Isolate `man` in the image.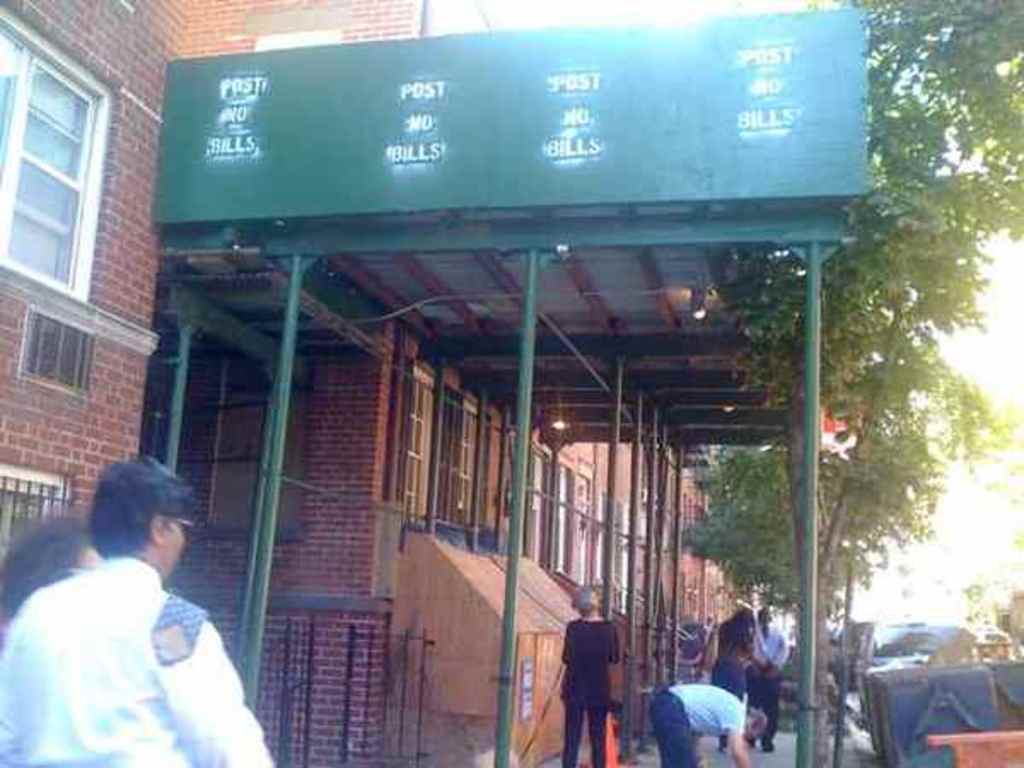
Isolated region: region(657, 679, 768, 766).
